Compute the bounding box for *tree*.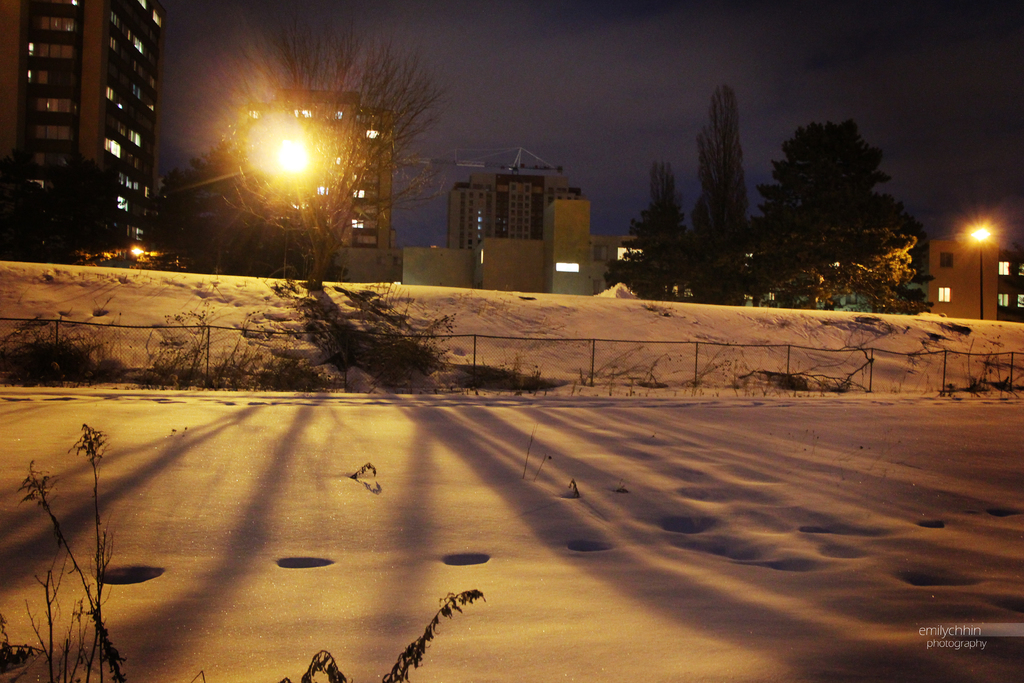
[174, 0, 463, 285].
